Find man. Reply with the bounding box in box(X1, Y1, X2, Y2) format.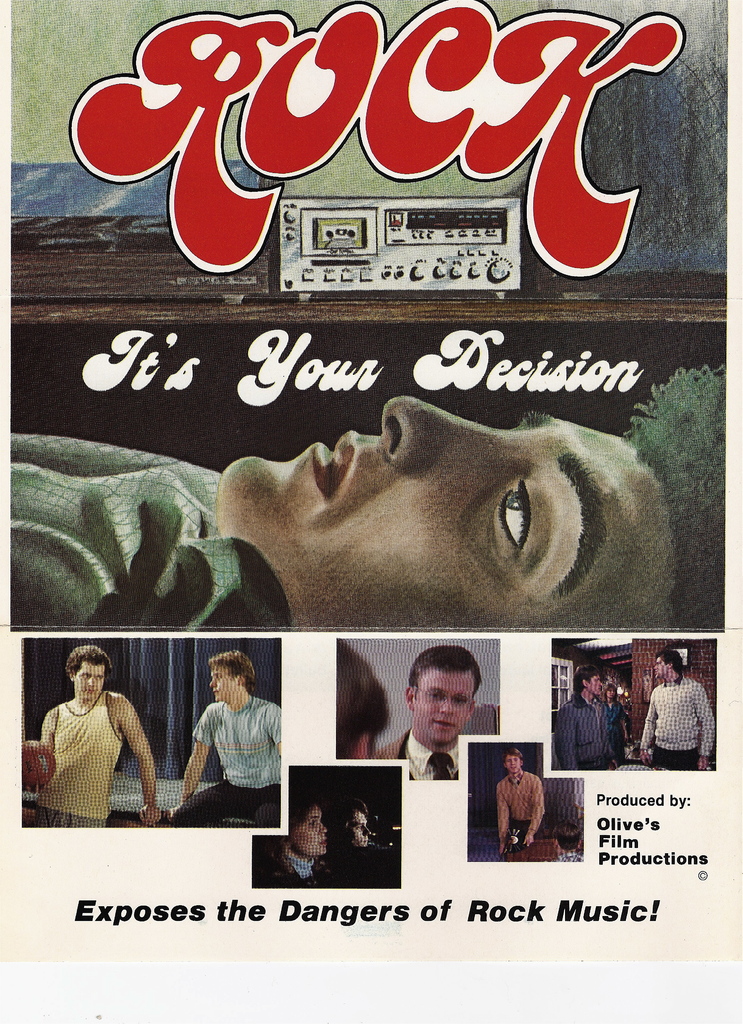
box(637, 650, 715, 771).
